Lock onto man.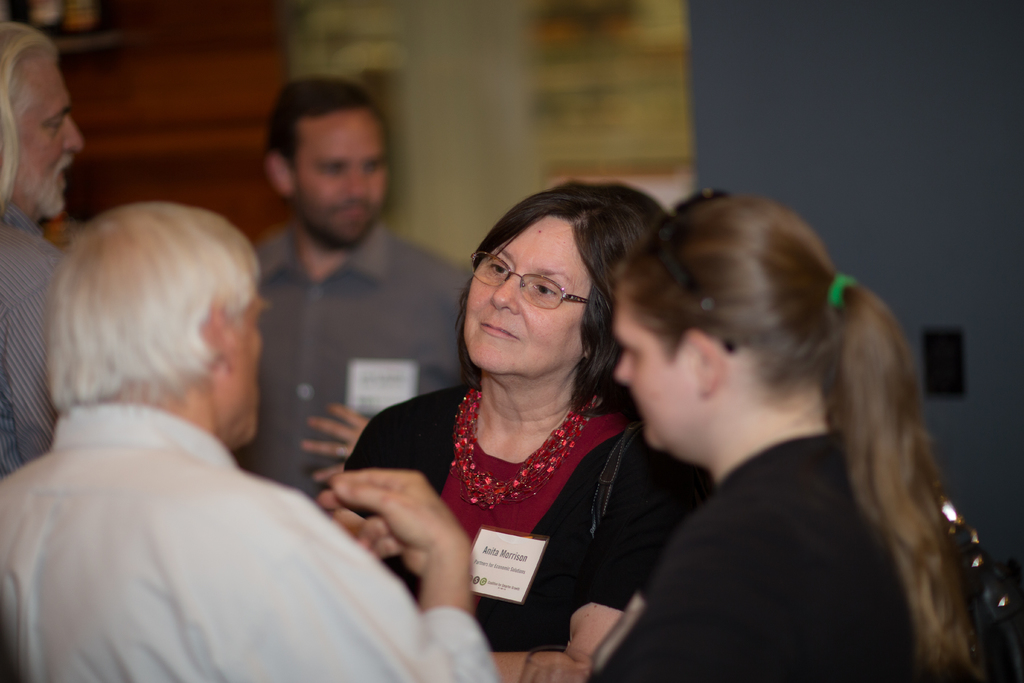
Locked: bbox=[0, 19, 85, 484].
